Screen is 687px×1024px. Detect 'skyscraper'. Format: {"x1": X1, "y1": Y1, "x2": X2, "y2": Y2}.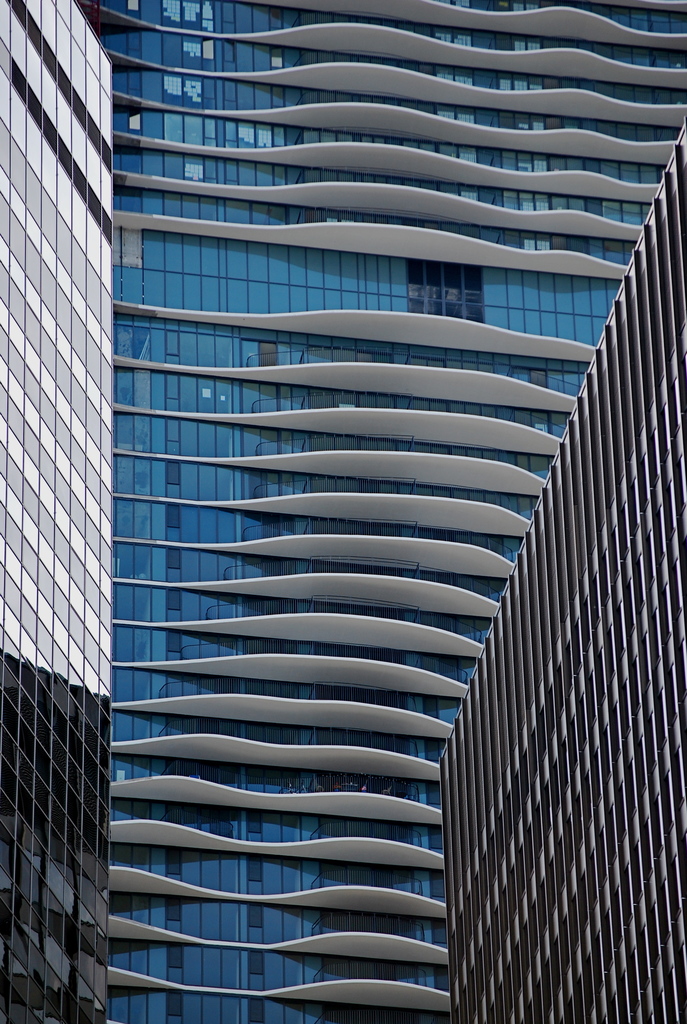
{"x1": 31, "y1": 14, "x2": 680, "y2": 1023}.
